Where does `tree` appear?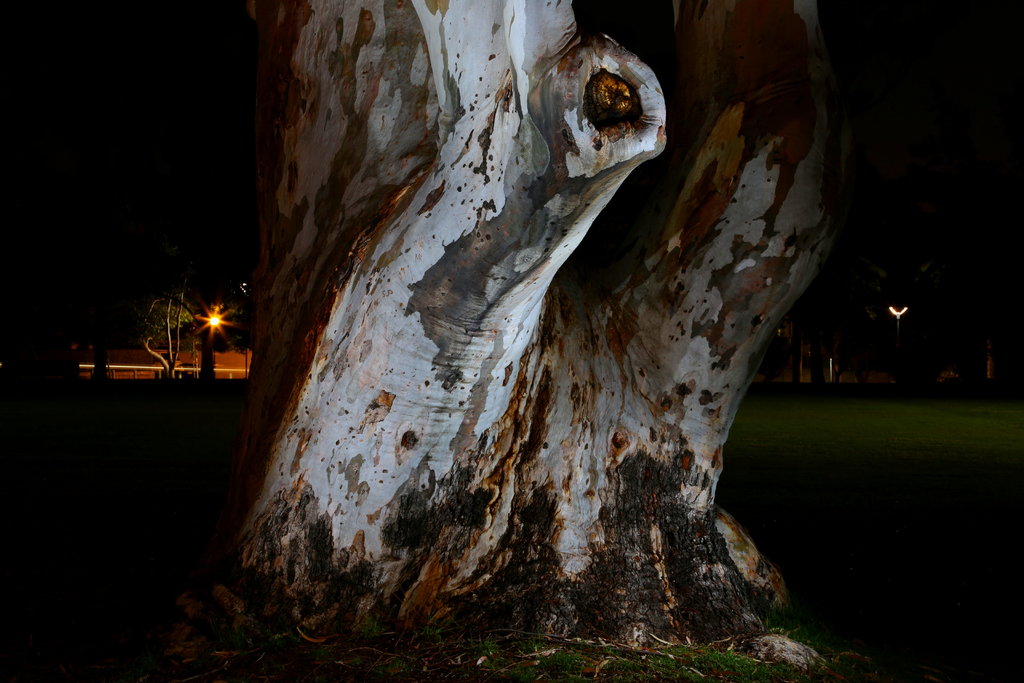
Appears at select_region(239, 0, 840, 658).
